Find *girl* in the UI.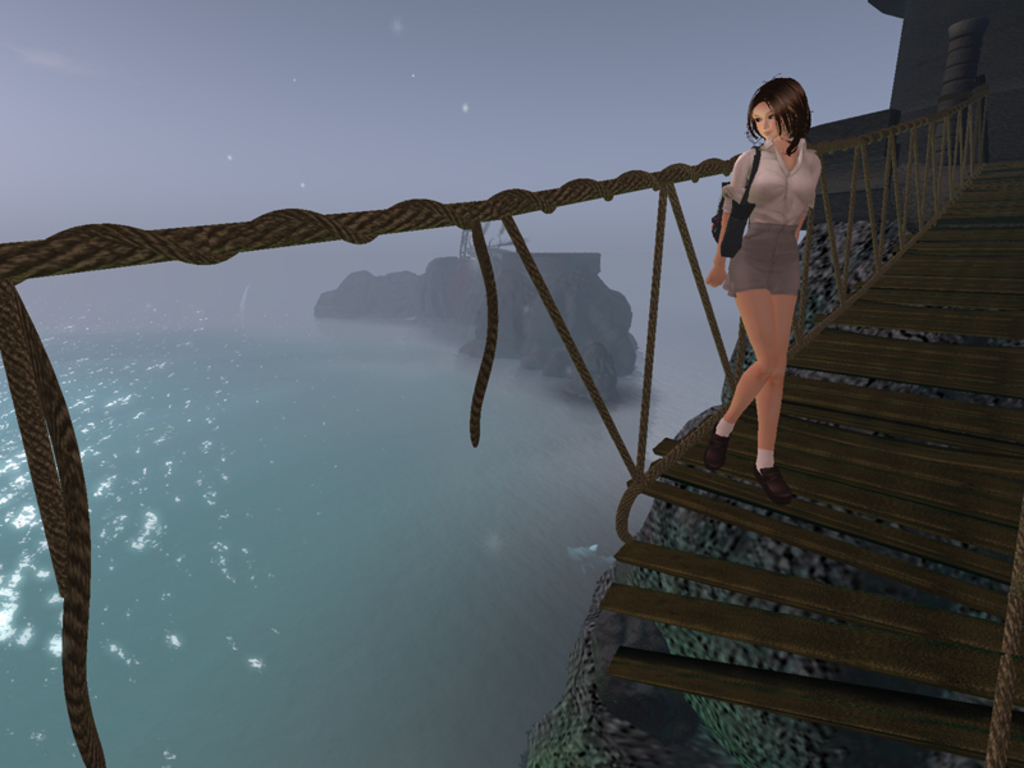
UI element at Rect(704, 73, 827, 503).
